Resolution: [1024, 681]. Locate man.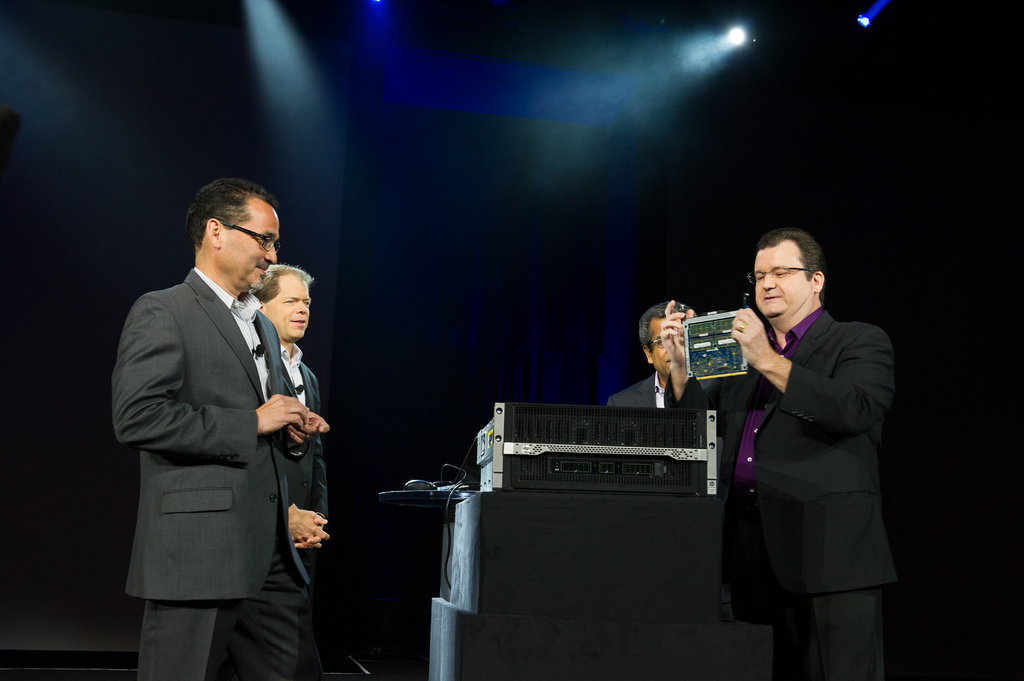
<box>658,221,906,680</box>.
